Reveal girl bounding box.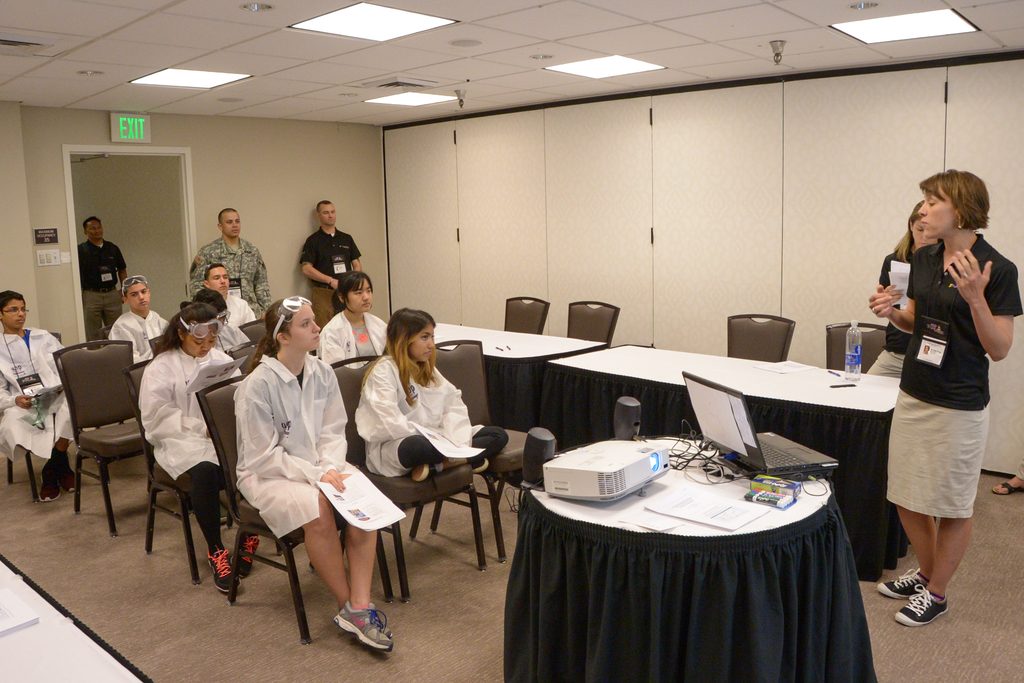
Revealed: region(354, 308, 510, 487).
